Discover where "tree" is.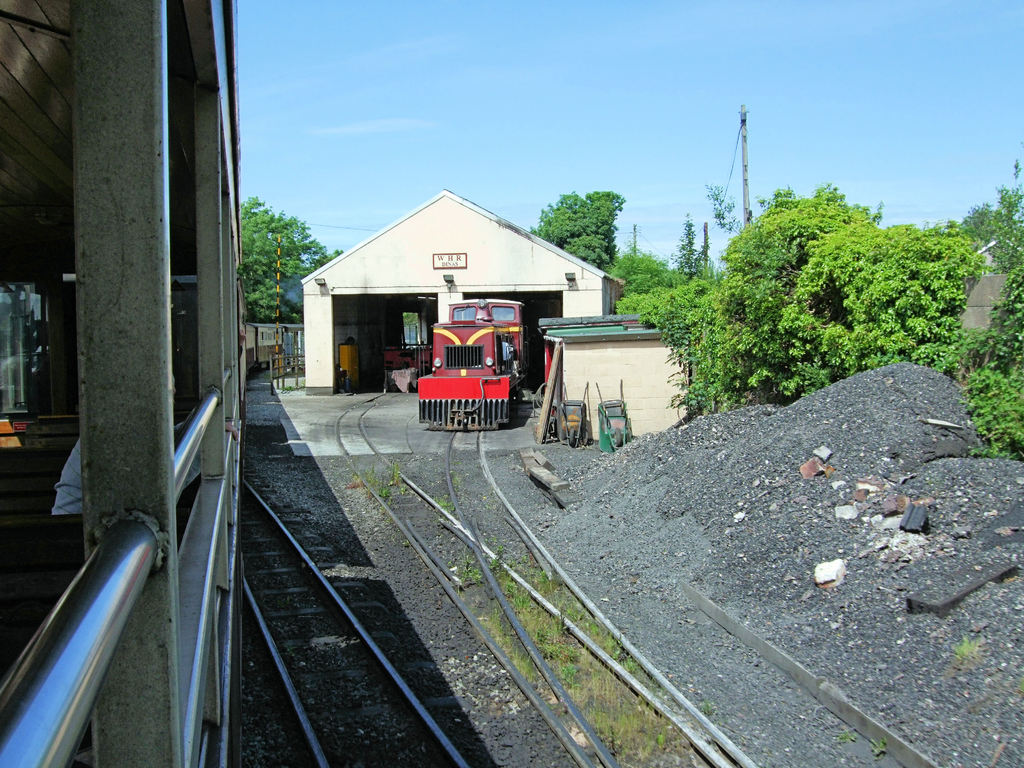
Discovered at 234, 192, 349, 328.
